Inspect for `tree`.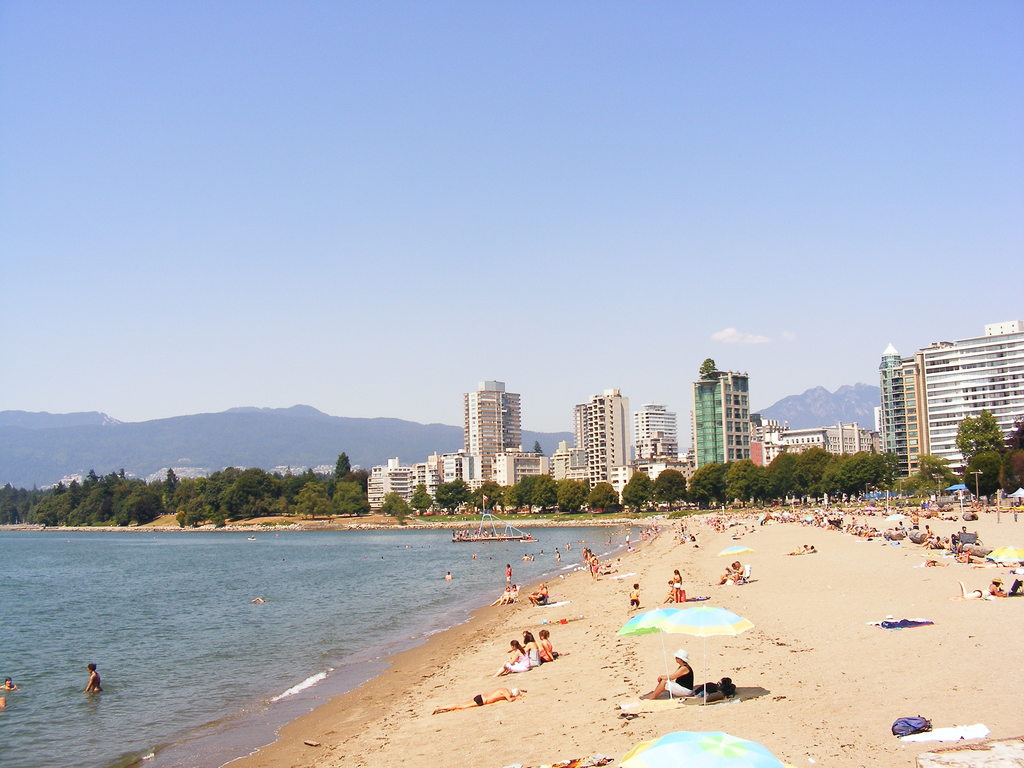
Inspection: 298,477,325,522.
